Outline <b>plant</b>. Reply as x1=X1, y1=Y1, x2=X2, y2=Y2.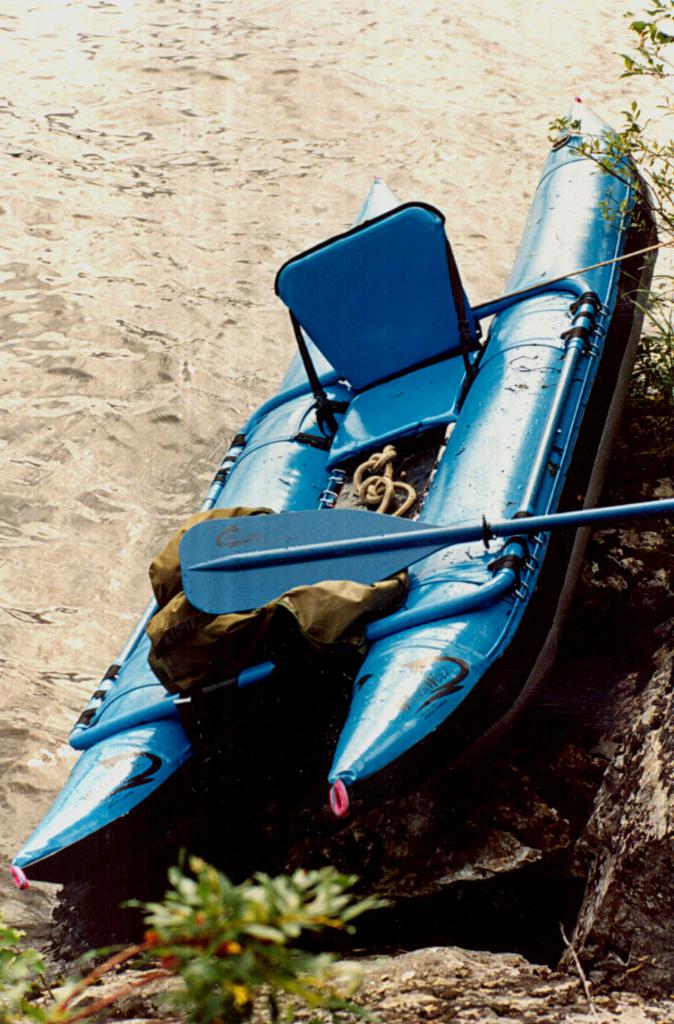
x1=545, y1=11, x2=673, y2=405.
